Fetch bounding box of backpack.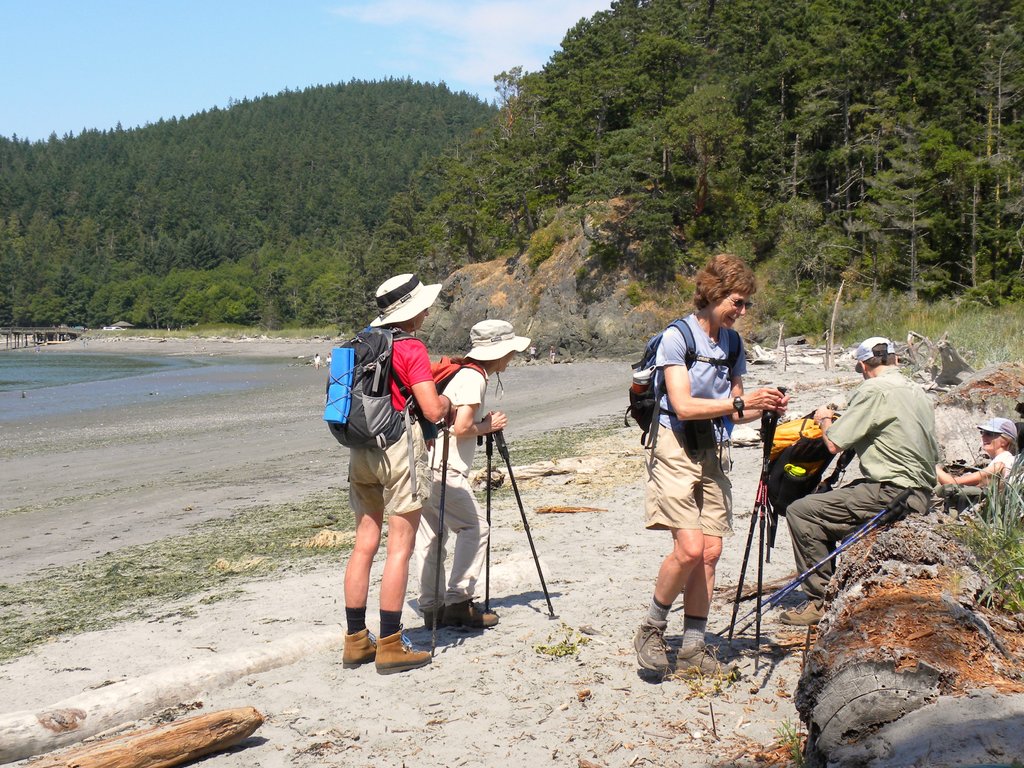
Bbox: <box>319,321,416,500</box>.
